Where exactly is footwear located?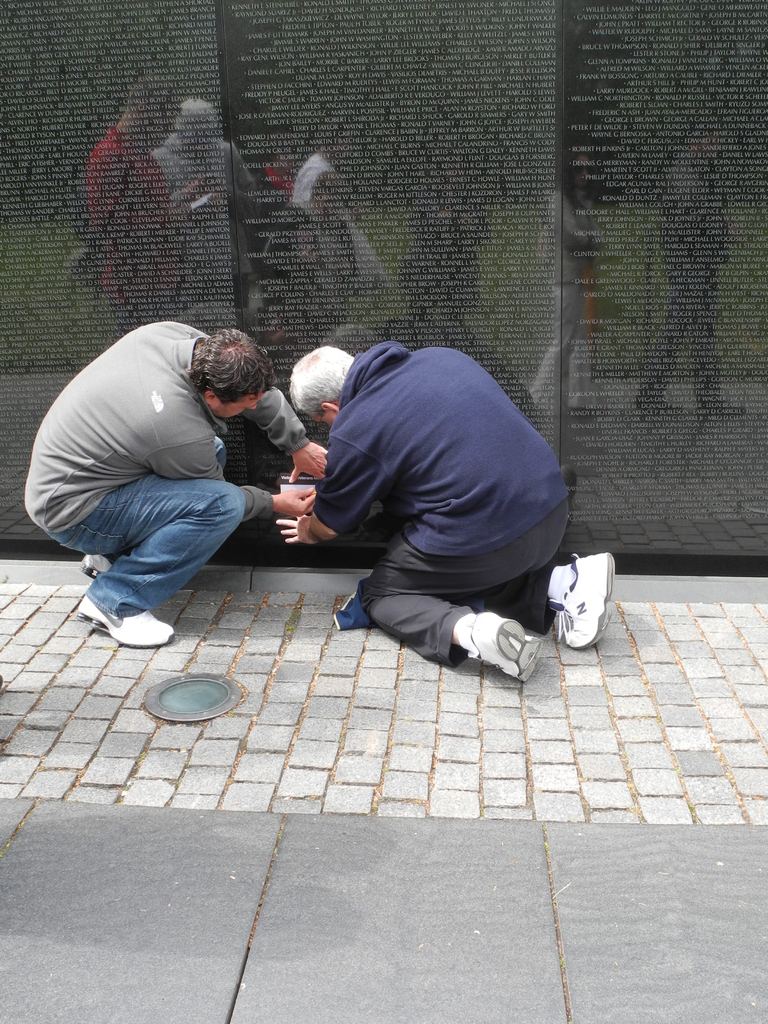
Its bounding box is (left=83, top=547, right=109, bottom=586).
